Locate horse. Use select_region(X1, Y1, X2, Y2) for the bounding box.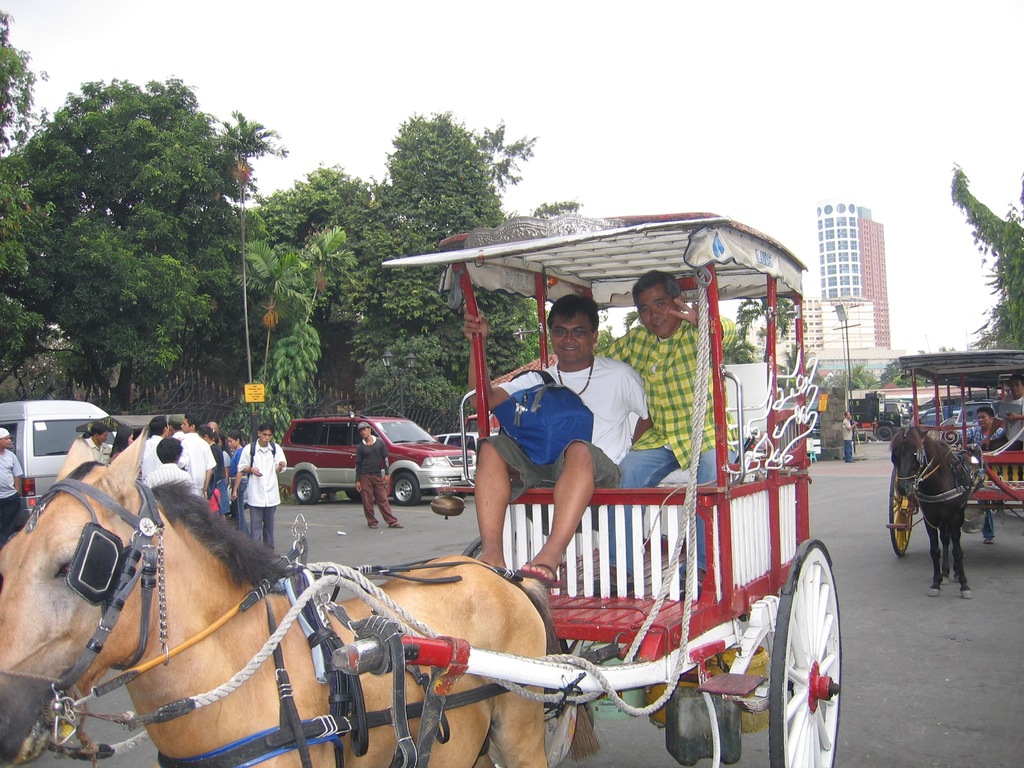
select_region(0, 425, 602, 767).
